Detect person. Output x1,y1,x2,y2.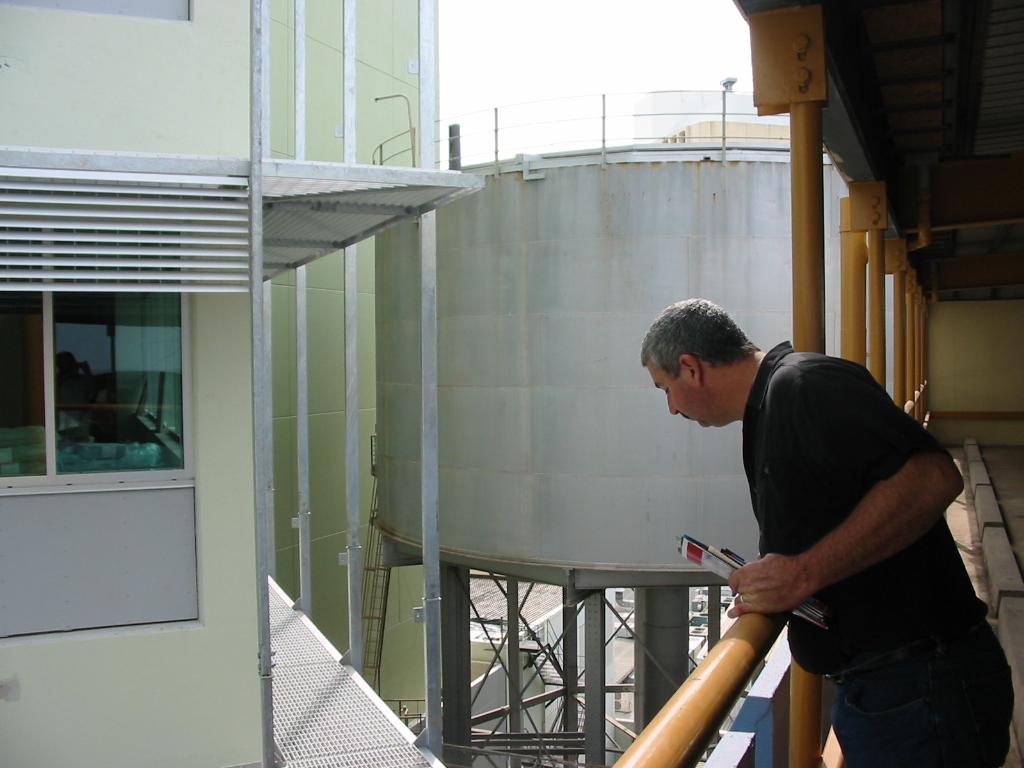
652,299,945,753.
